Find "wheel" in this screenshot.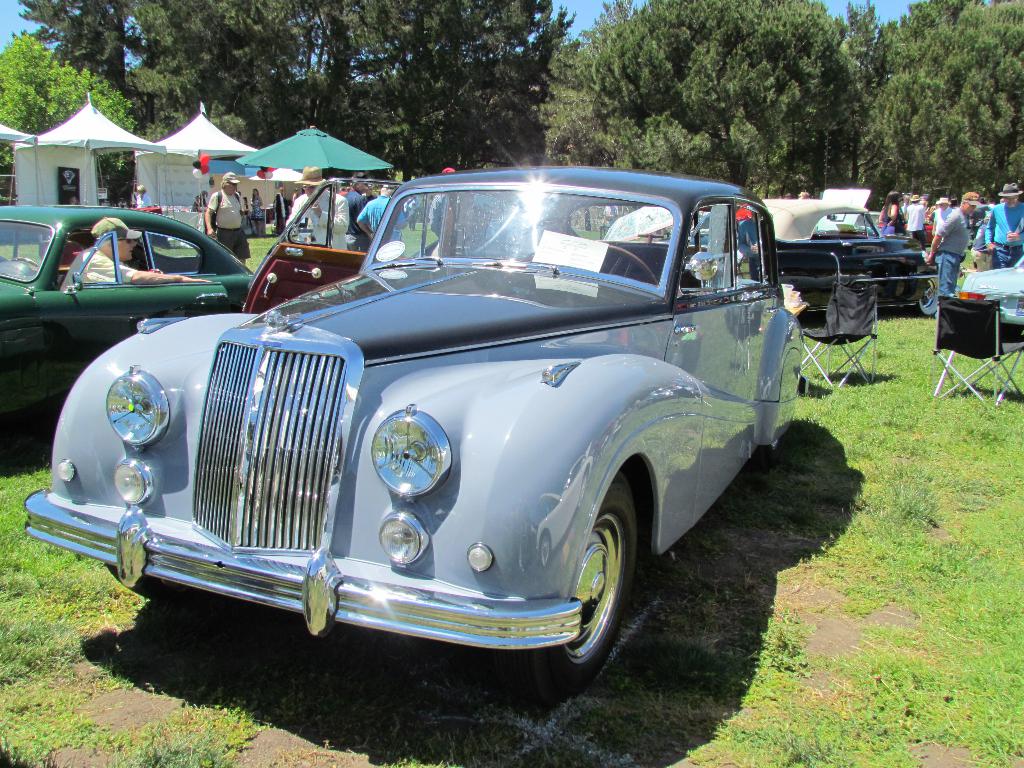
The bounding box for "wheel" is crop(532, 486, 644, 681).
